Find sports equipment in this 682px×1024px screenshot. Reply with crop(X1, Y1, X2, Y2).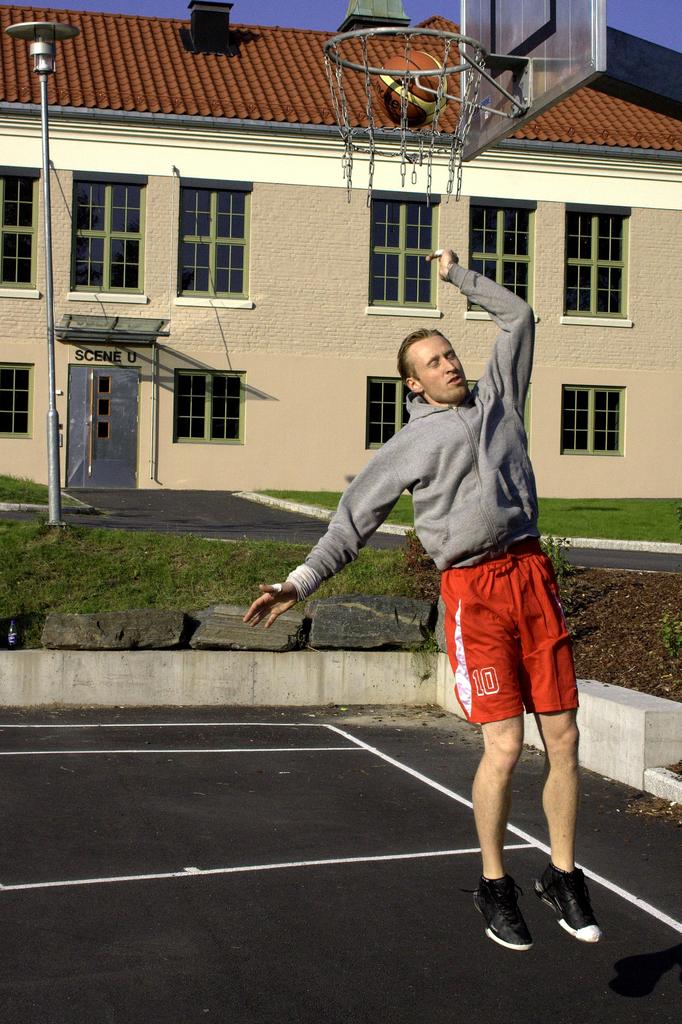
crop(330, 22, 485, 206).
